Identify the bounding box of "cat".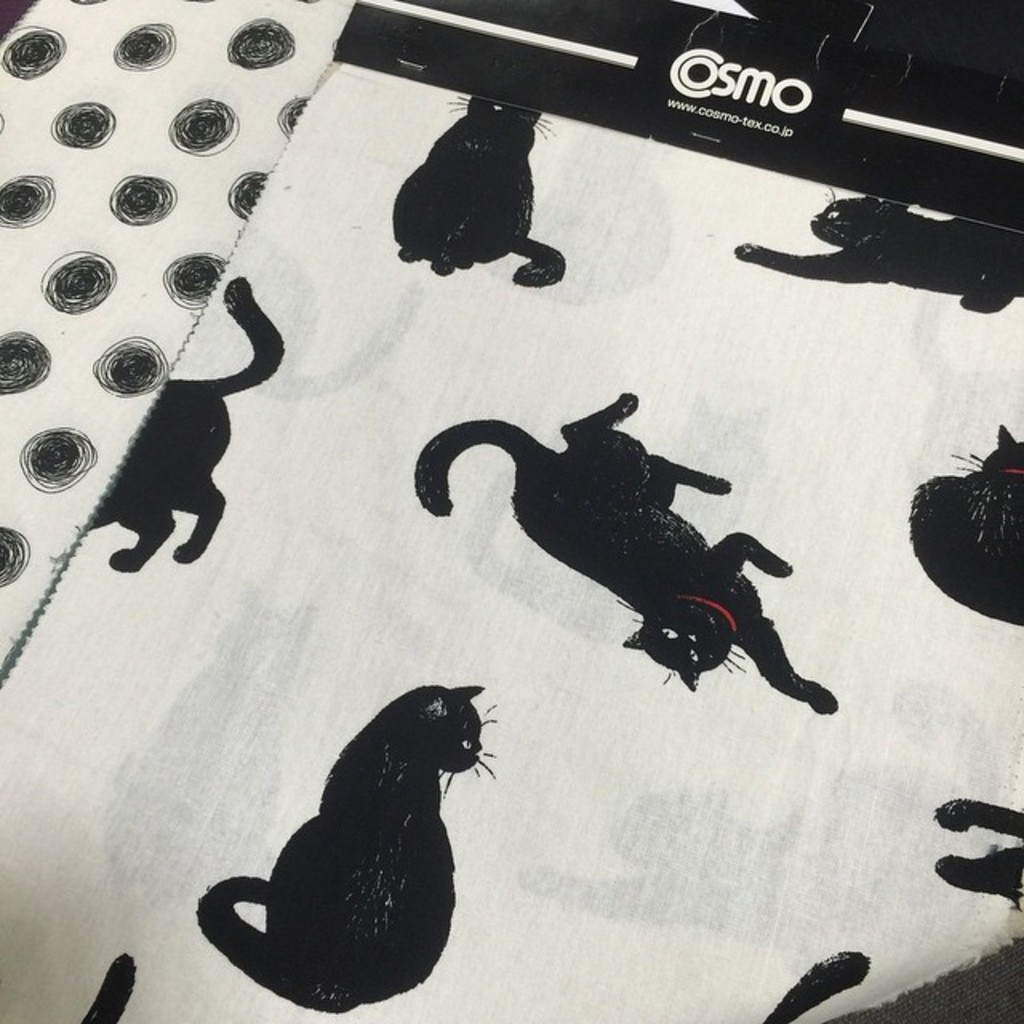
x1=189 y1=675 x2=502 y2=1016.
